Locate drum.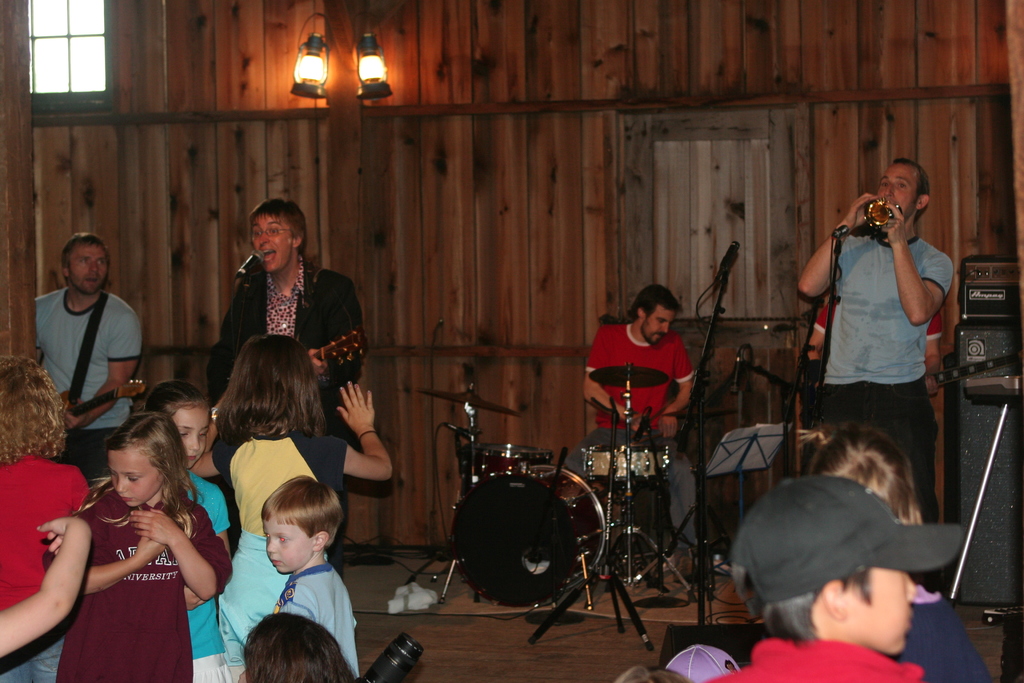
Bounding box: 449, 465, 611, 606.
